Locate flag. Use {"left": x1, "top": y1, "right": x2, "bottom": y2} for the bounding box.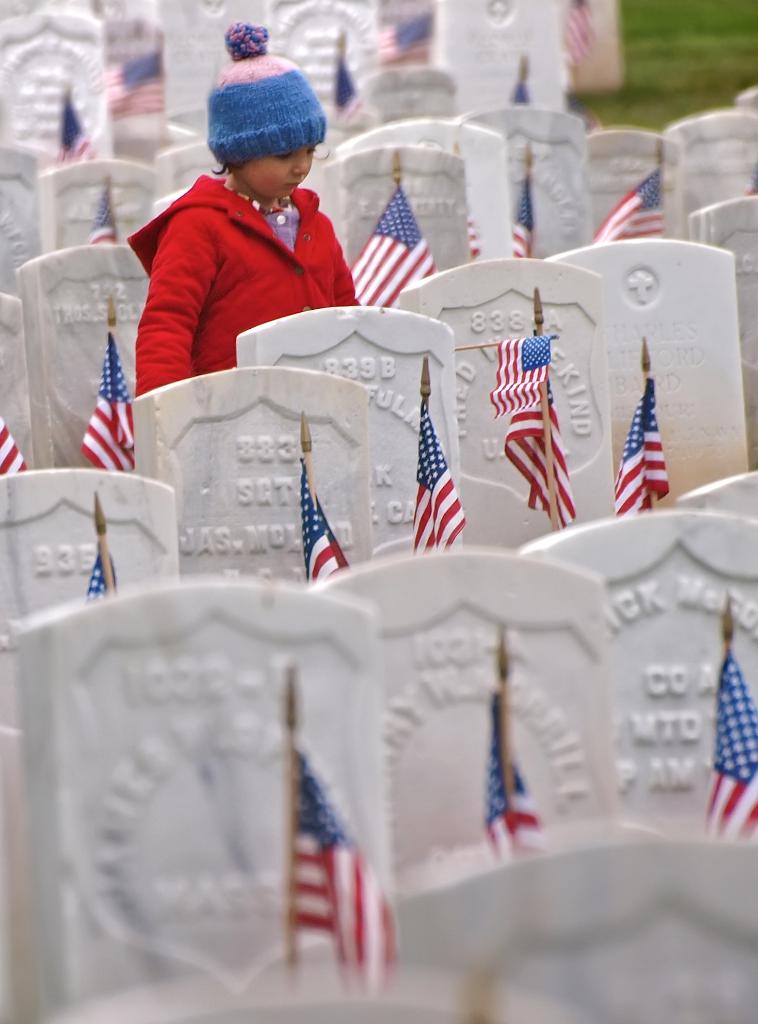
{"left": 85, "top": 176, "right": 118, "bottom": 252}.
